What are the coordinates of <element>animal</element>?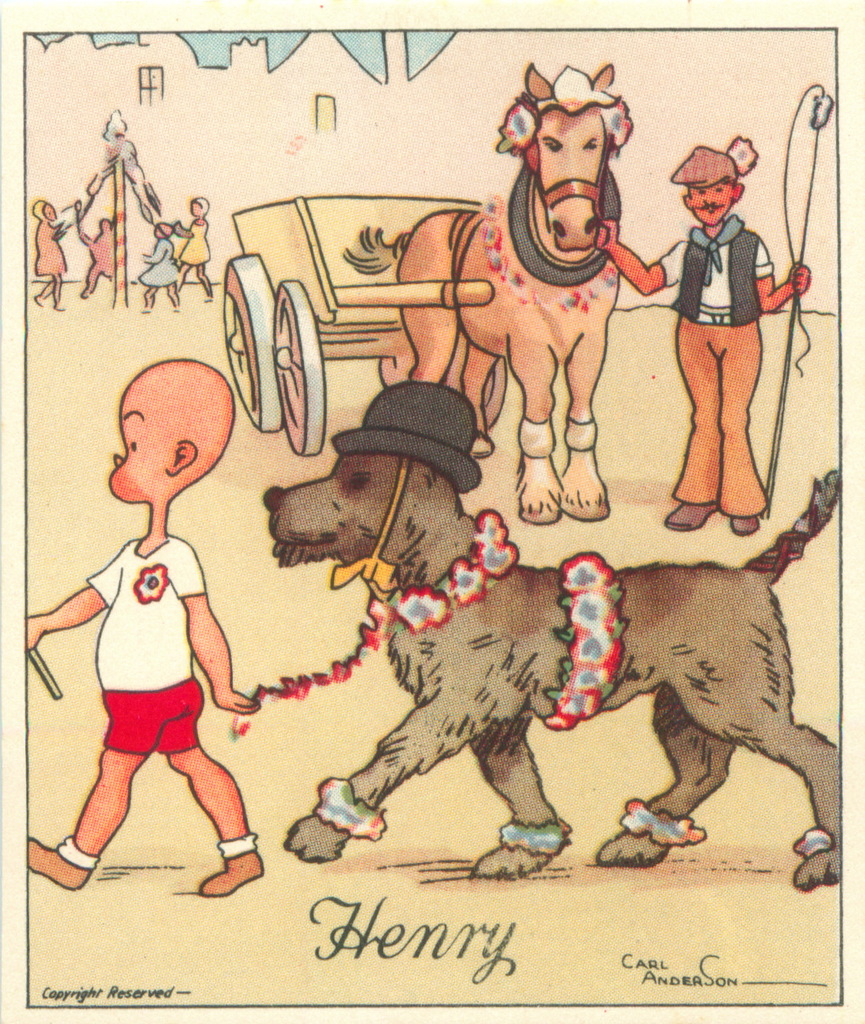
bbox=[263, 451, 844, 890].
